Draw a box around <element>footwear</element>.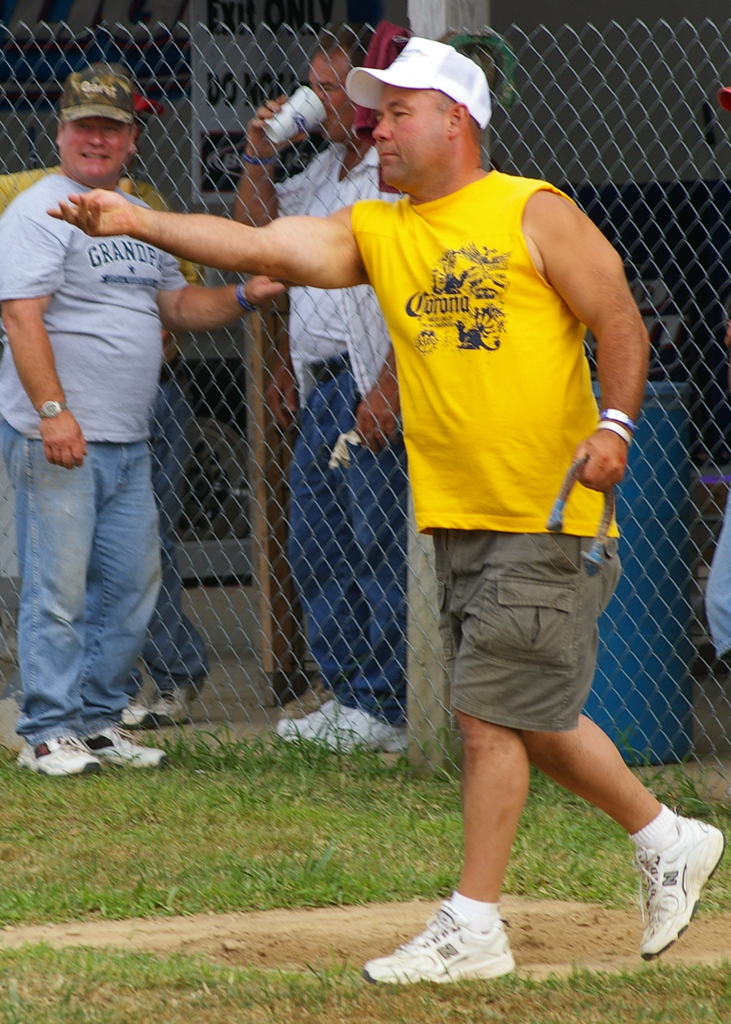
bbox=(80, 717, 170, 768).
